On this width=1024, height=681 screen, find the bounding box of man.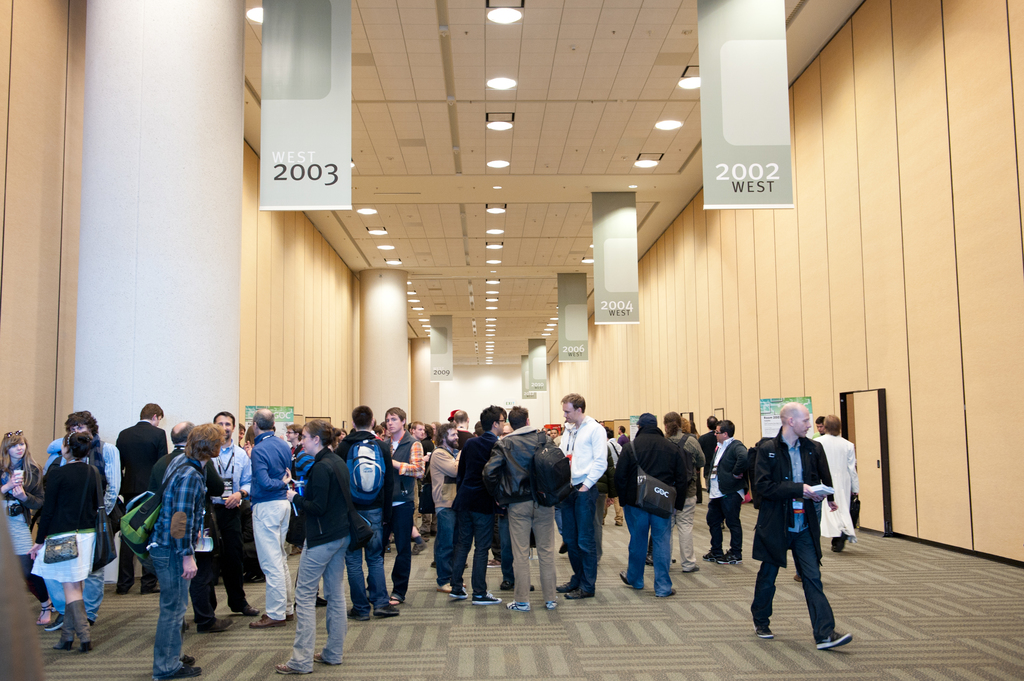
Bounding box: BBox(558, 394, 612, 600).
